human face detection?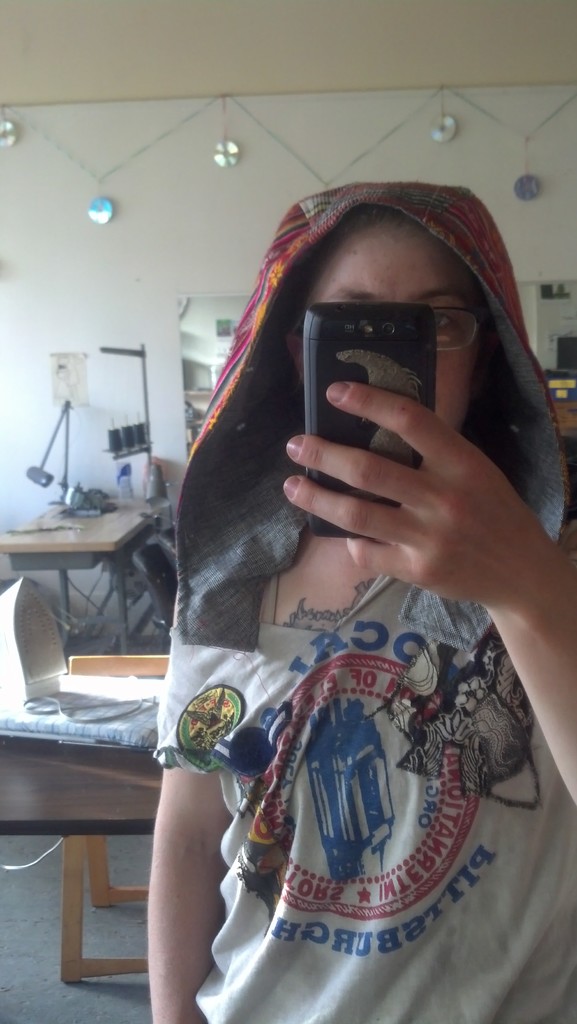
l=297, t=233, r=473, b=429
